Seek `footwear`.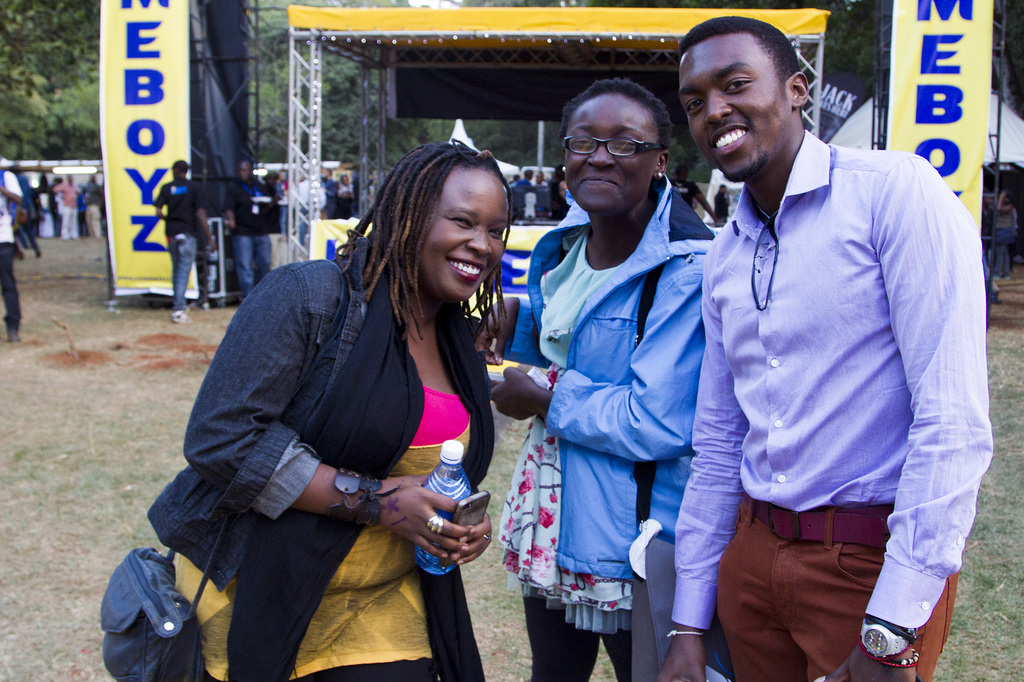
l=172, t=311, r=189, b=328.
